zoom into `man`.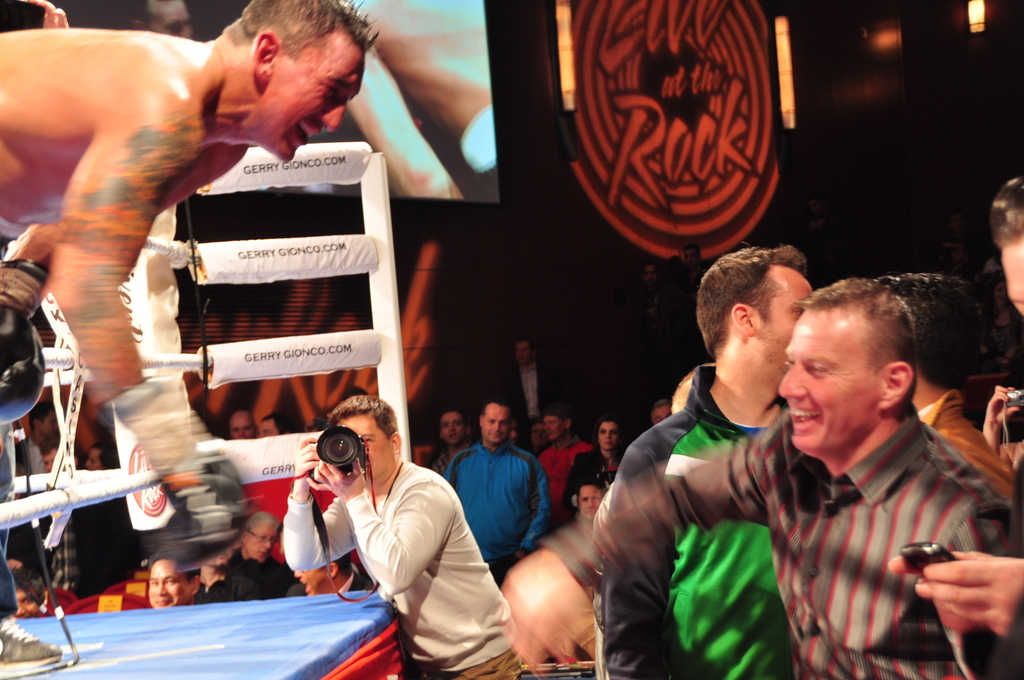
Zoom target: bbox=[2, 0, 377, 677].
